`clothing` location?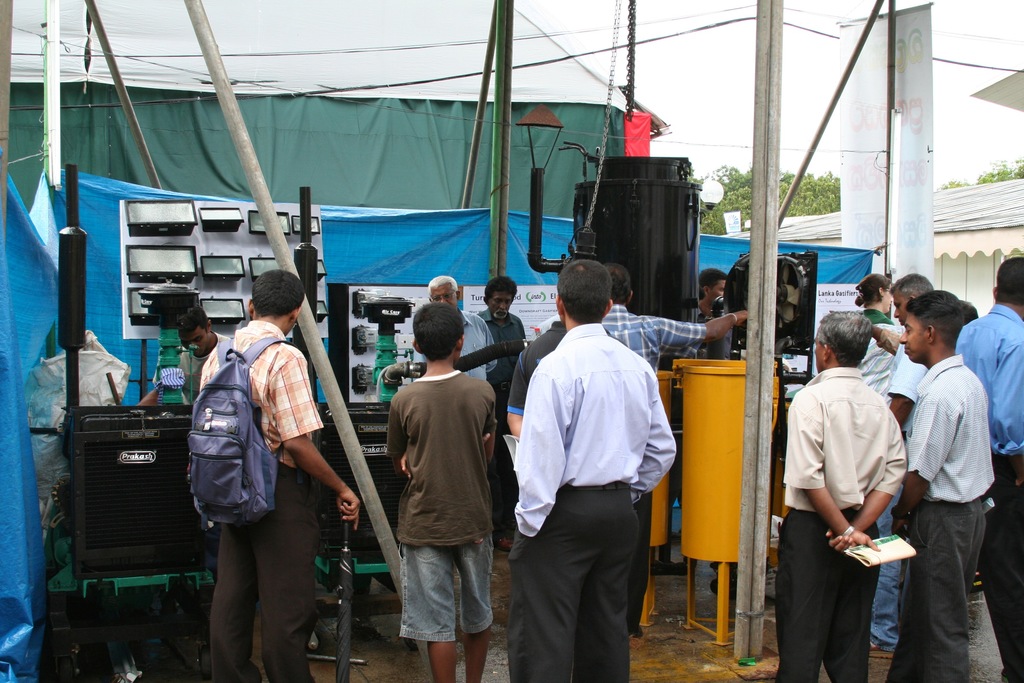
862,304,908,403
